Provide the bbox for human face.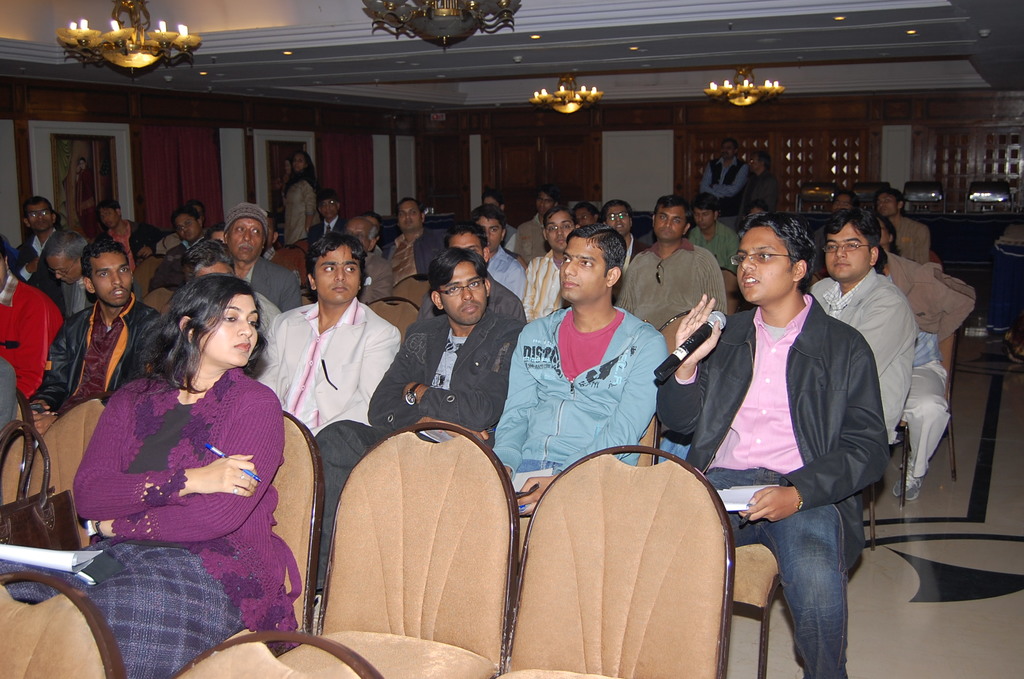
BBox(316, 240, 360, 304).
